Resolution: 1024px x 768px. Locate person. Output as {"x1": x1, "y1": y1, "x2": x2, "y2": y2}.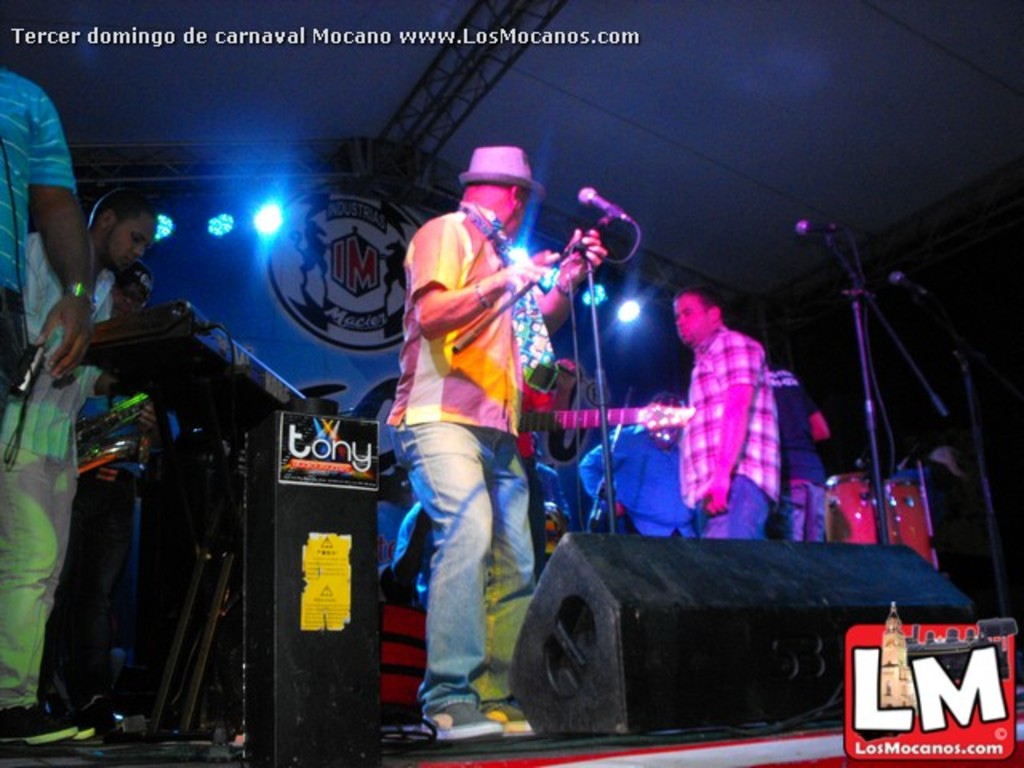
{"x1": 0, "y1": 58, "x2": 85, "y2": 443}.
